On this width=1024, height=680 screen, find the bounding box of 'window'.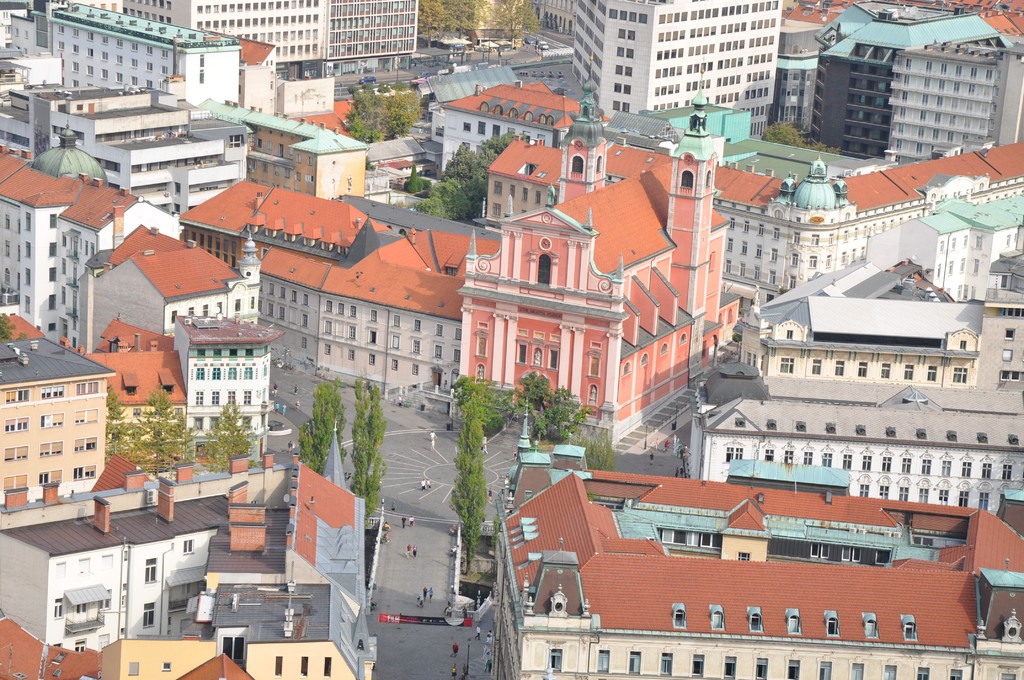
Bounding box: l=671, t=613, r=684, b=629.
